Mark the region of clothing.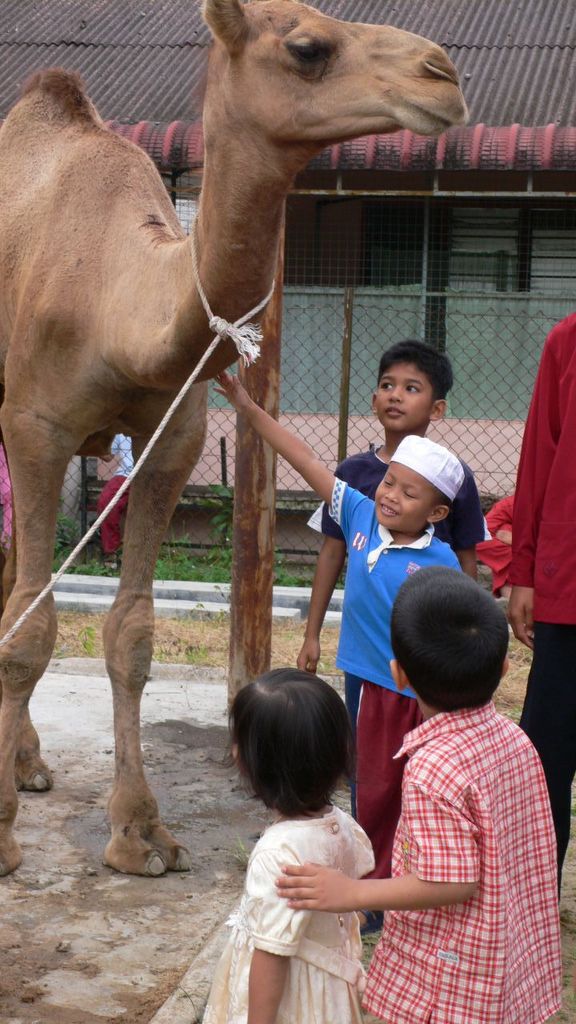
Region: (left=306, top=456, right=490, bottom=540).
